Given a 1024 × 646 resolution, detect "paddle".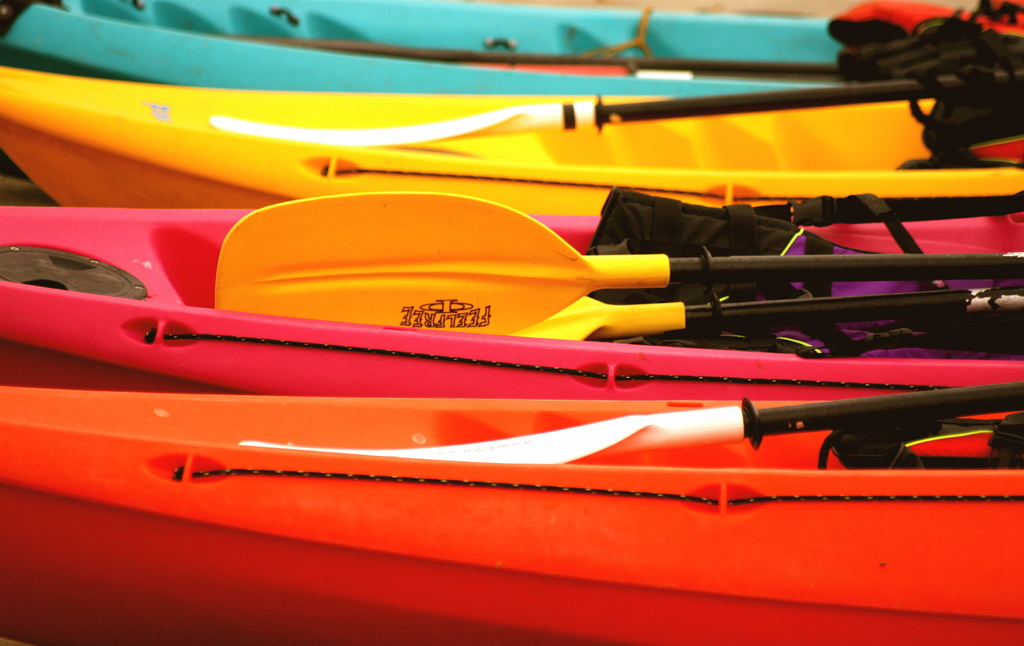
bbox=[240, 379, 1023, 468].
